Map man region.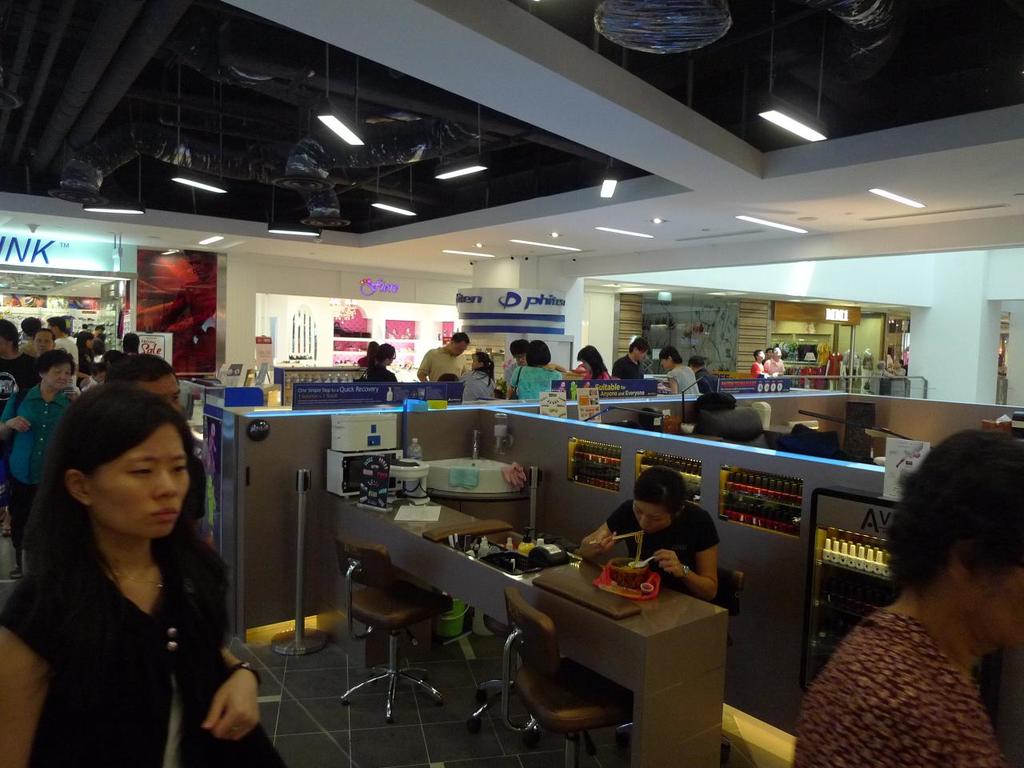
Mapped to [x1=0, y1=321, x2=42, y2=433].
